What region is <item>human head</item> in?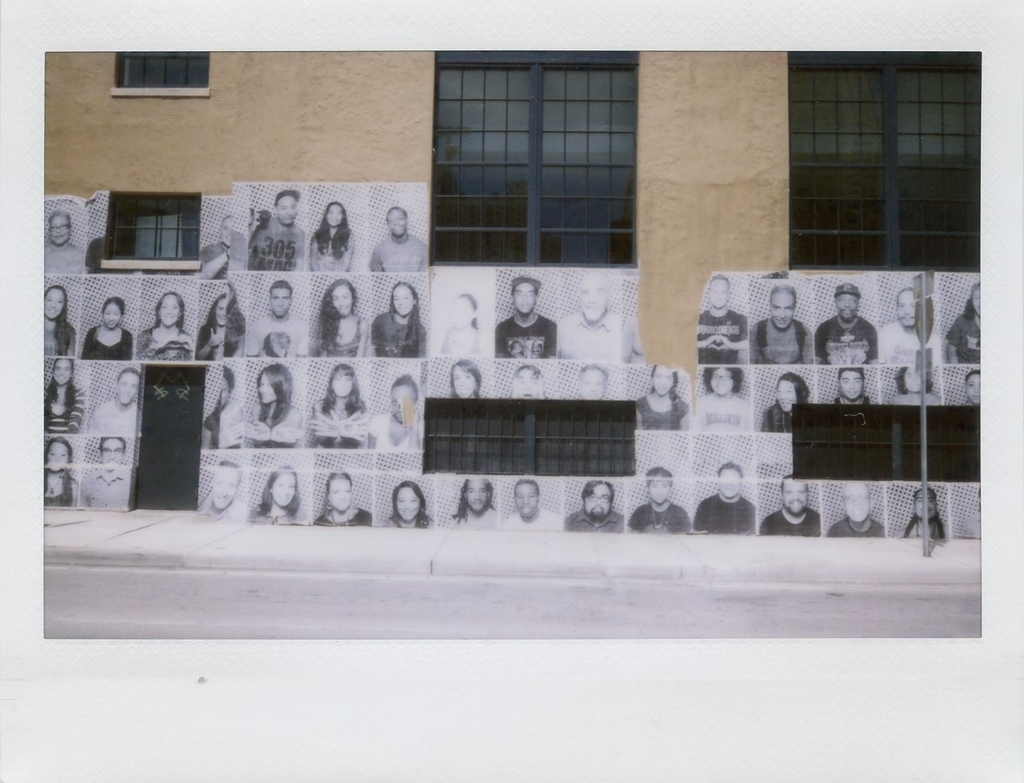
select_region(833, 281, 861, 318).
